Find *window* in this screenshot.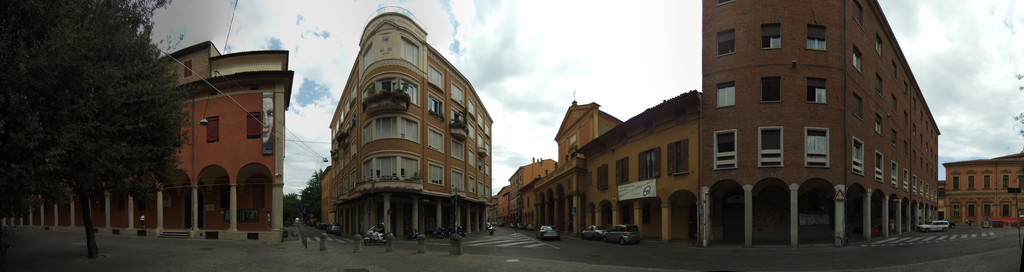
The bounding box for *window* is Rect(760, 24, 781, 50).
